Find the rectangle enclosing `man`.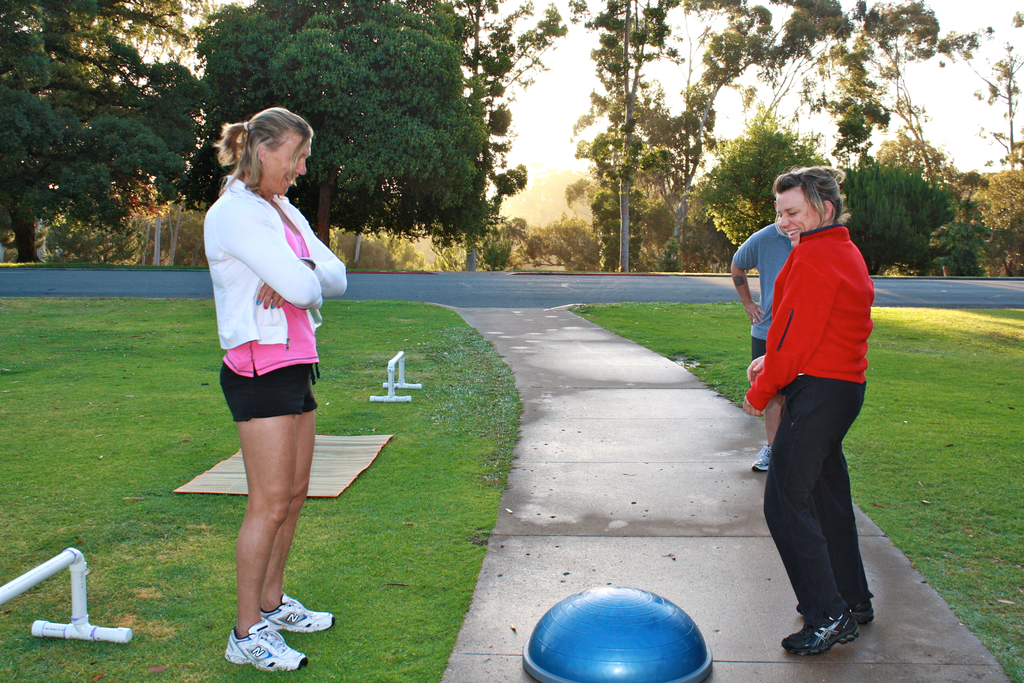
bbox=[728, 204, 794, 472].
